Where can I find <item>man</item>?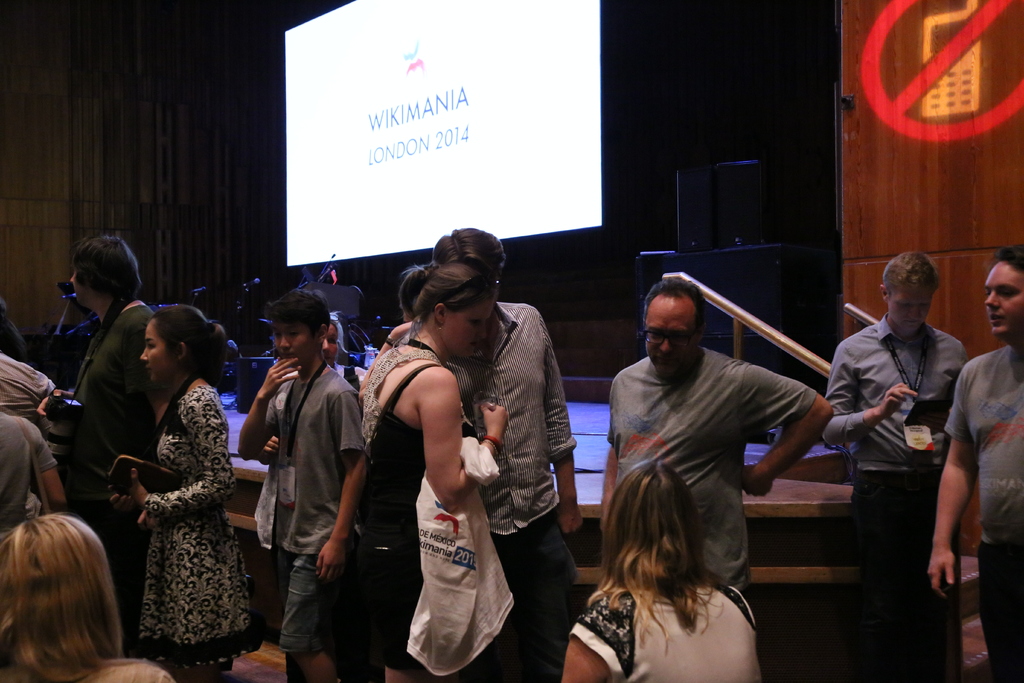
You can find it at [927, 247, 1023, 682].
